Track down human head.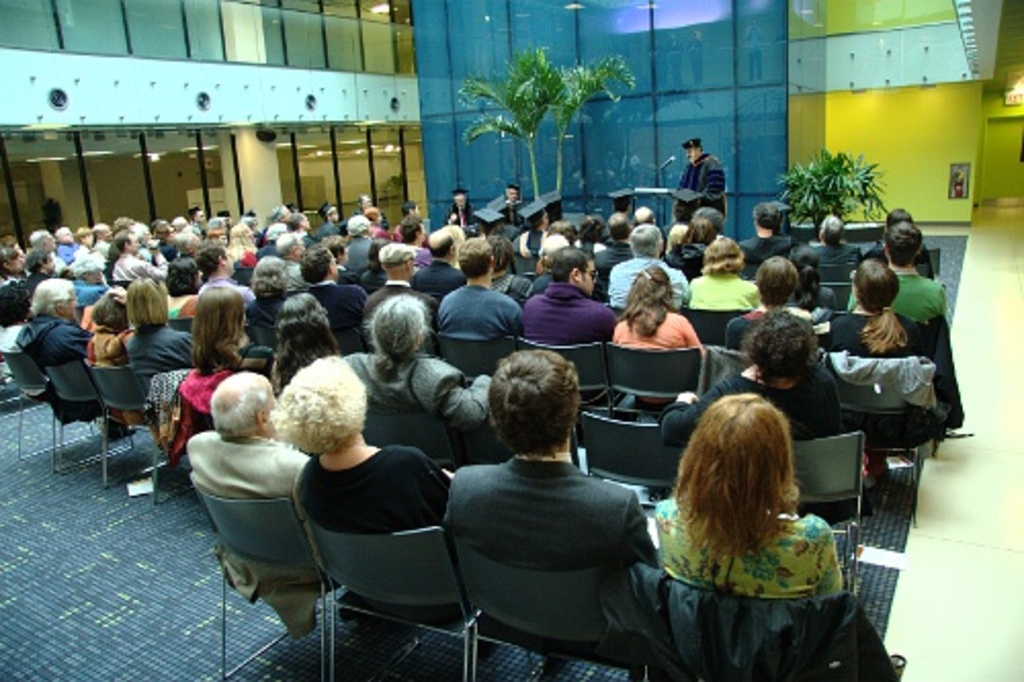
Tracked to BBox(776, 244, 825, 283).
